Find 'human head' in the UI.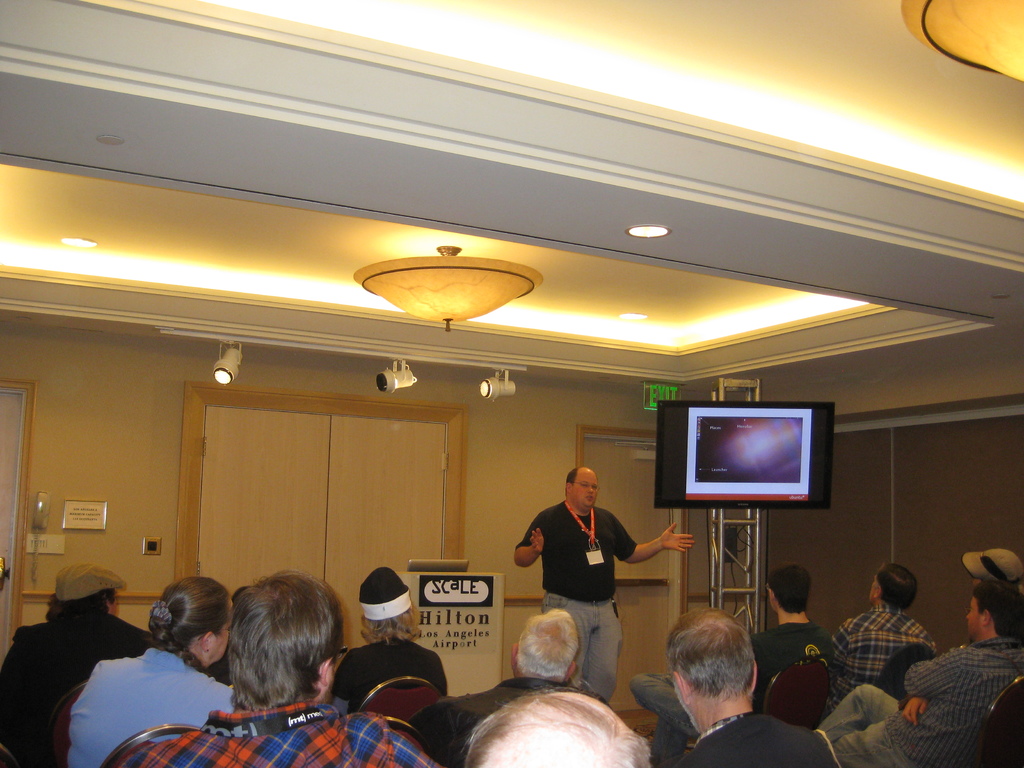
UI element at bbox(968, 582, 1023, 646).
